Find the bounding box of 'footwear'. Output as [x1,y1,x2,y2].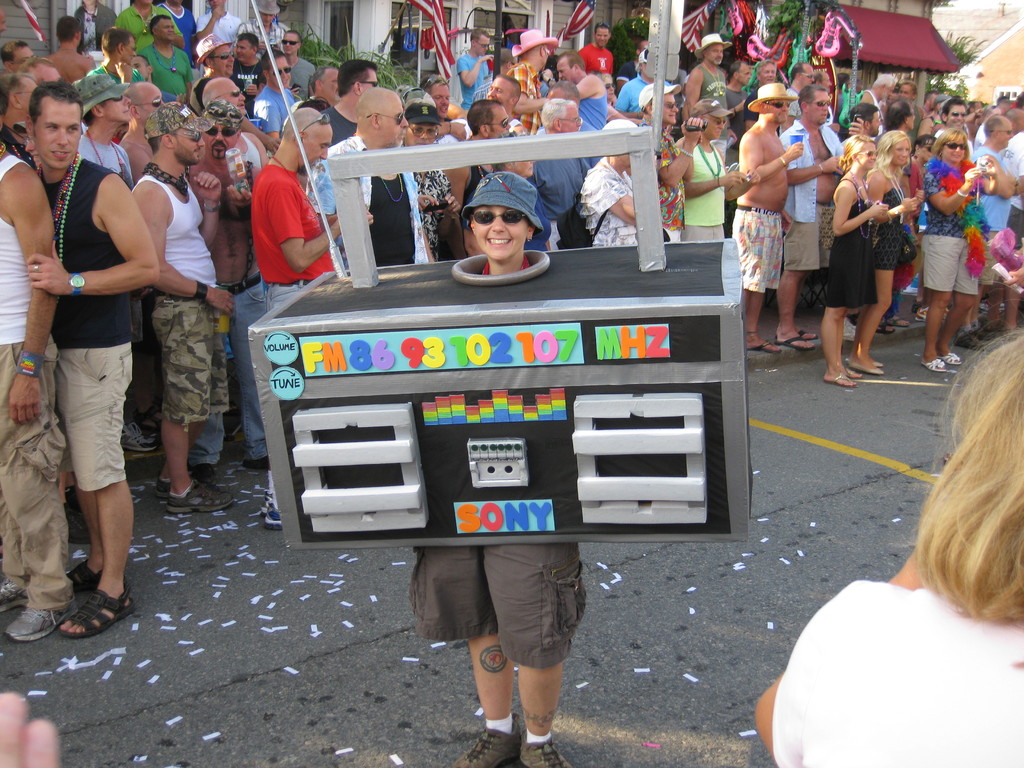
[132,399,159,441].
